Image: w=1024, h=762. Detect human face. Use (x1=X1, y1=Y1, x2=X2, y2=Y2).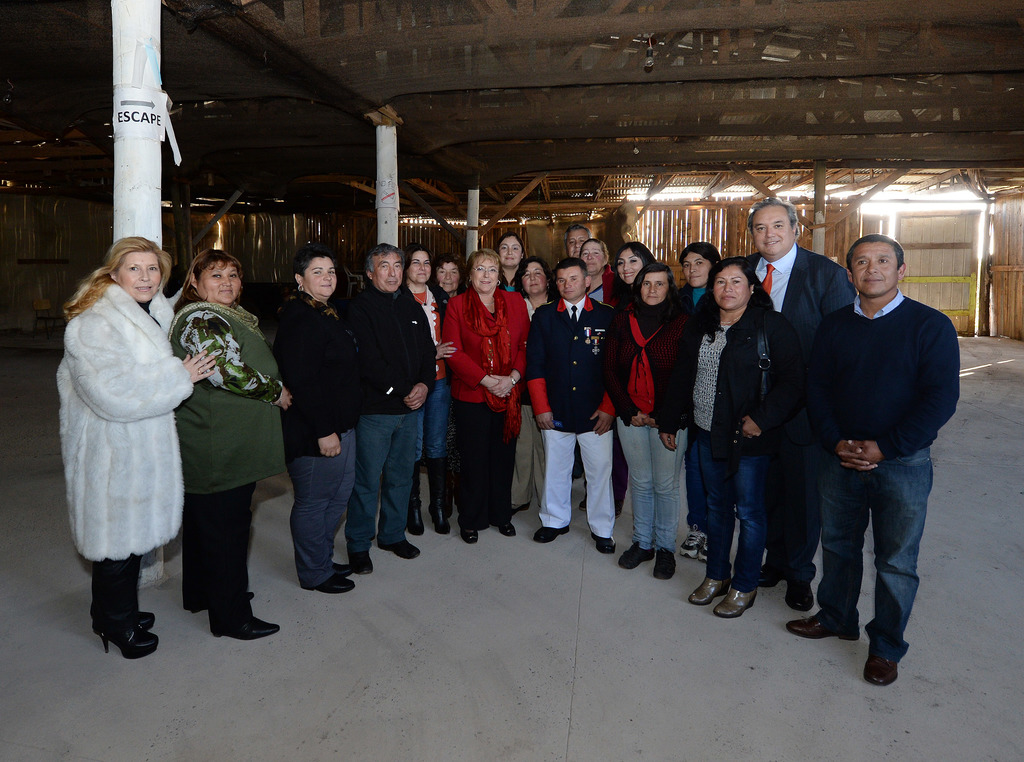
(x1=568, y1=230, x2=590, y2=255).
